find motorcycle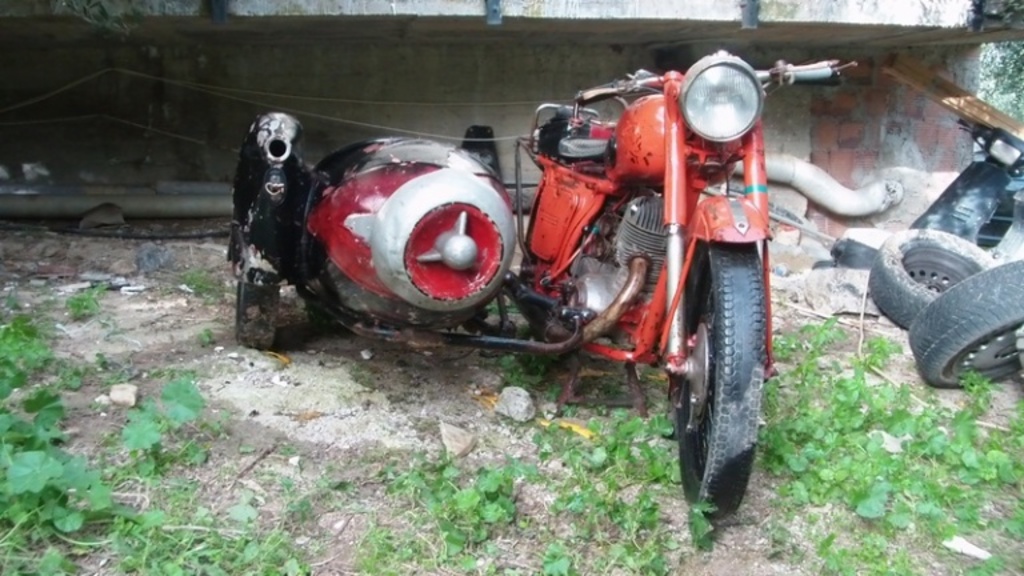
<bbox>231, 56, 856, 523</bbox>
